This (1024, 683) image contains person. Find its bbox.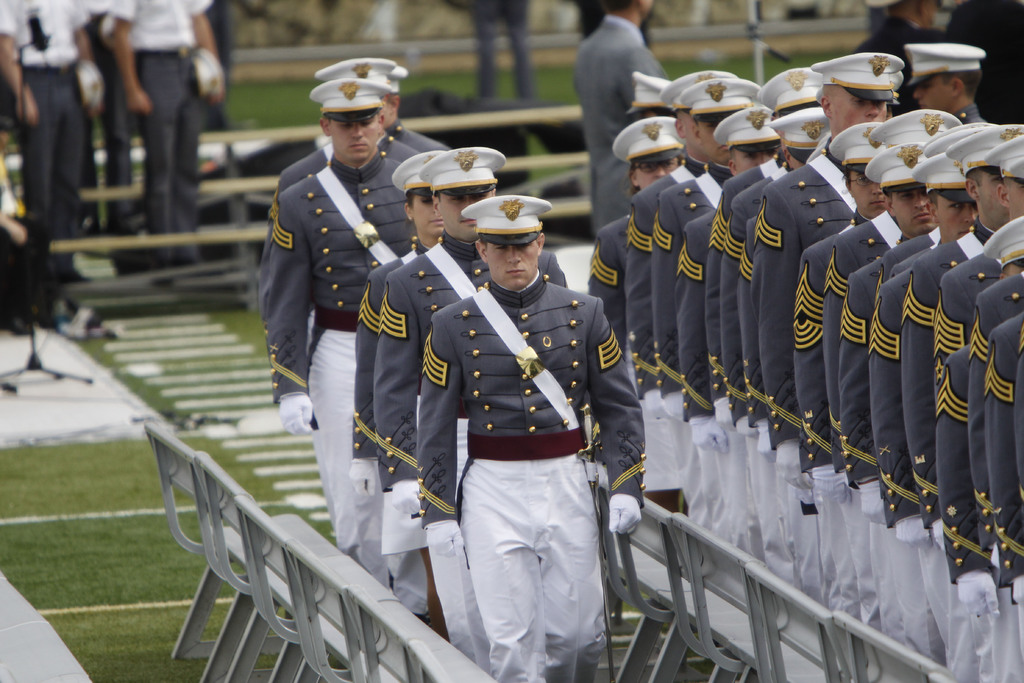
detection(349, 150, 444, 620).
